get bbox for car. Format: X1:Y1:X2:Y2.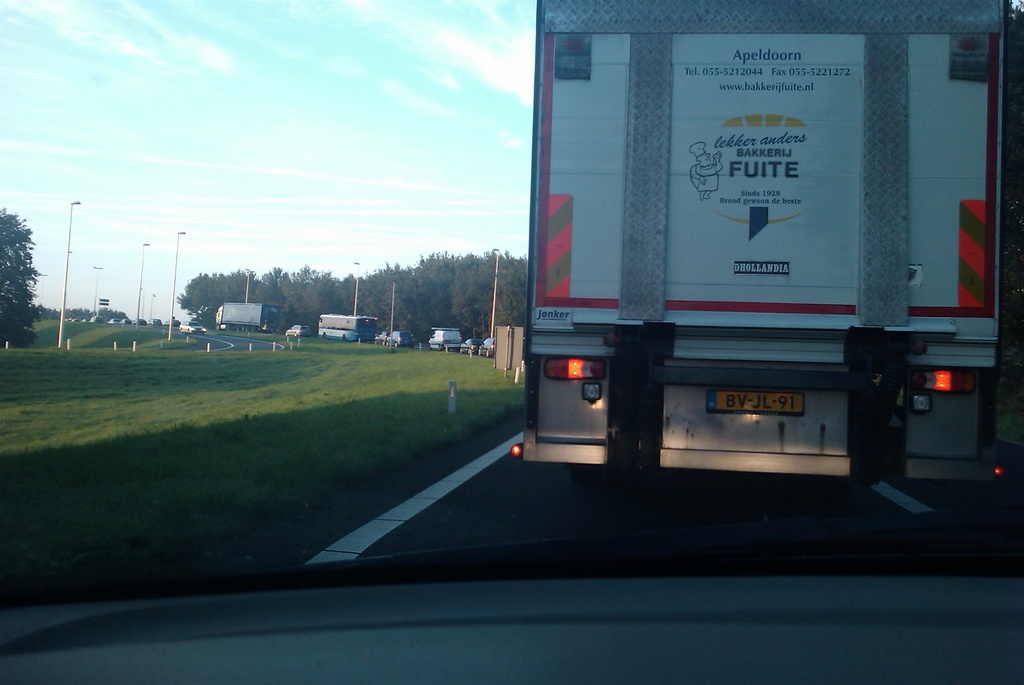
483:339:496:358.
